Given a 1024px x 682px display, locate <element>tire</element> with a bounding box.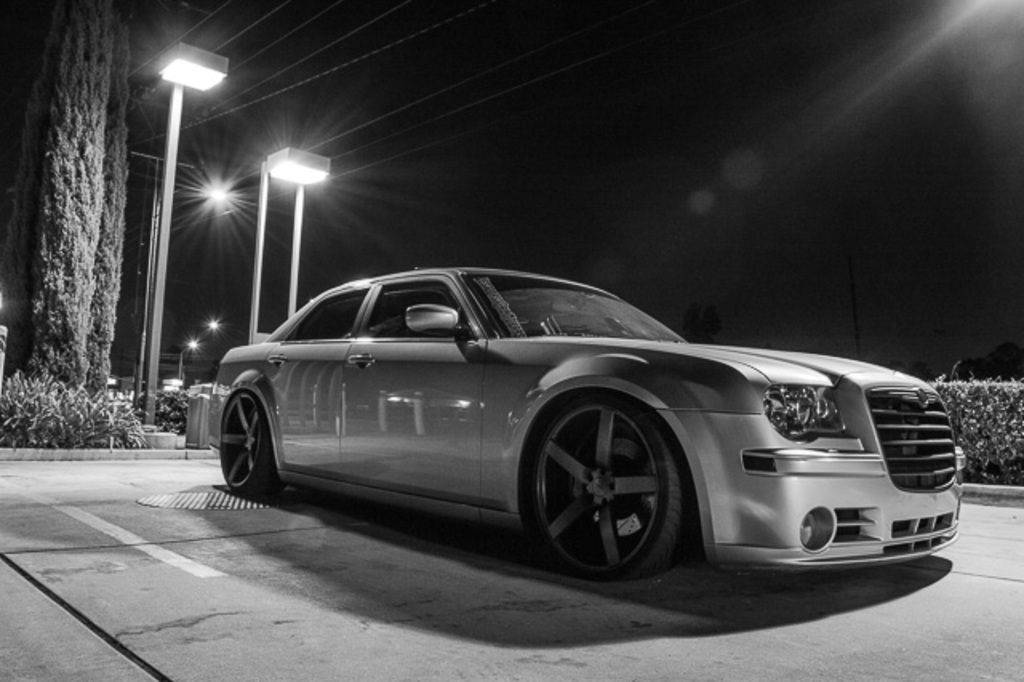
Located: 218, 389, 280, 498.
